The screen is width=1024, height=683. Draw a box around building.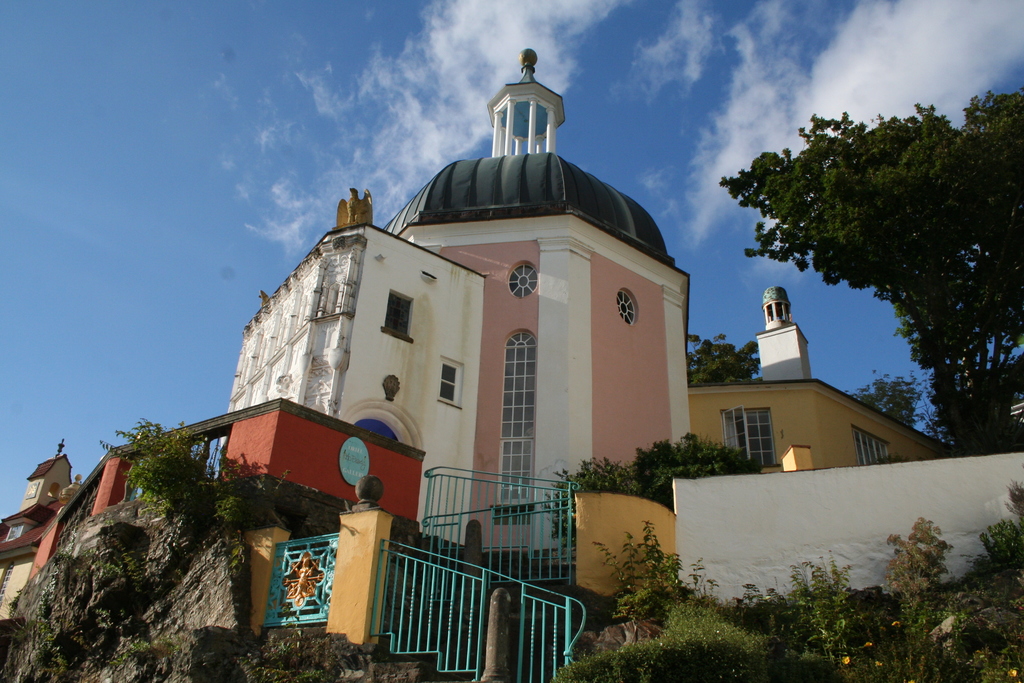
bbox=[389, 40, 696, 559].
